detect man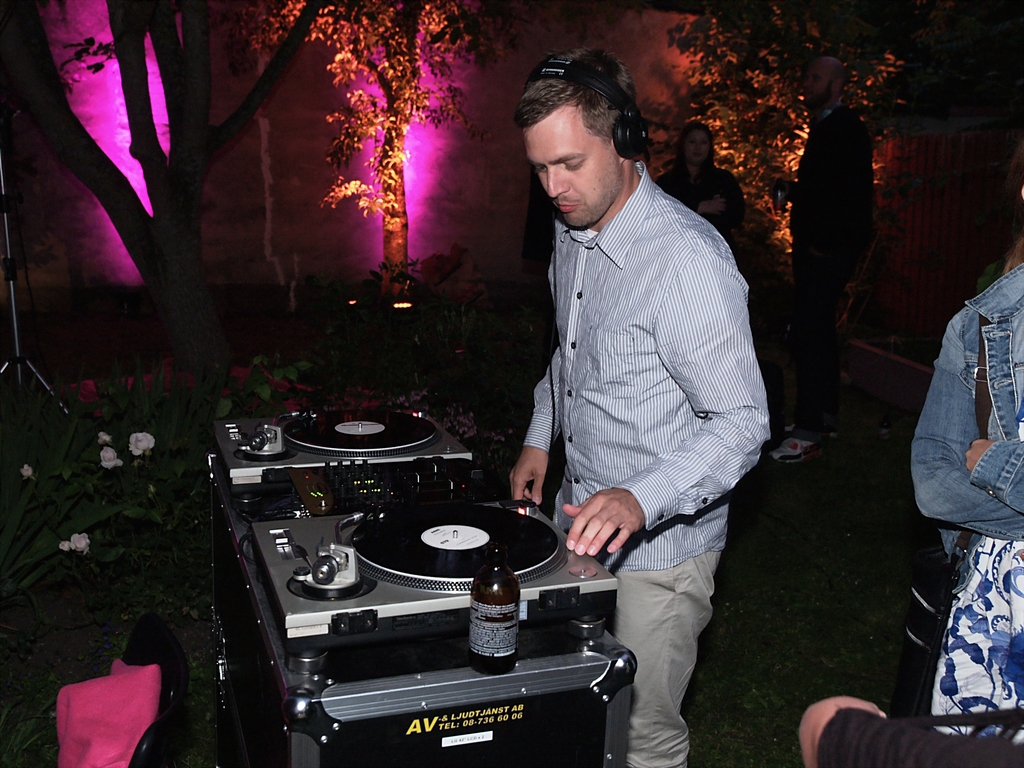
x1=479 y1=60 x2=776 y2=720
